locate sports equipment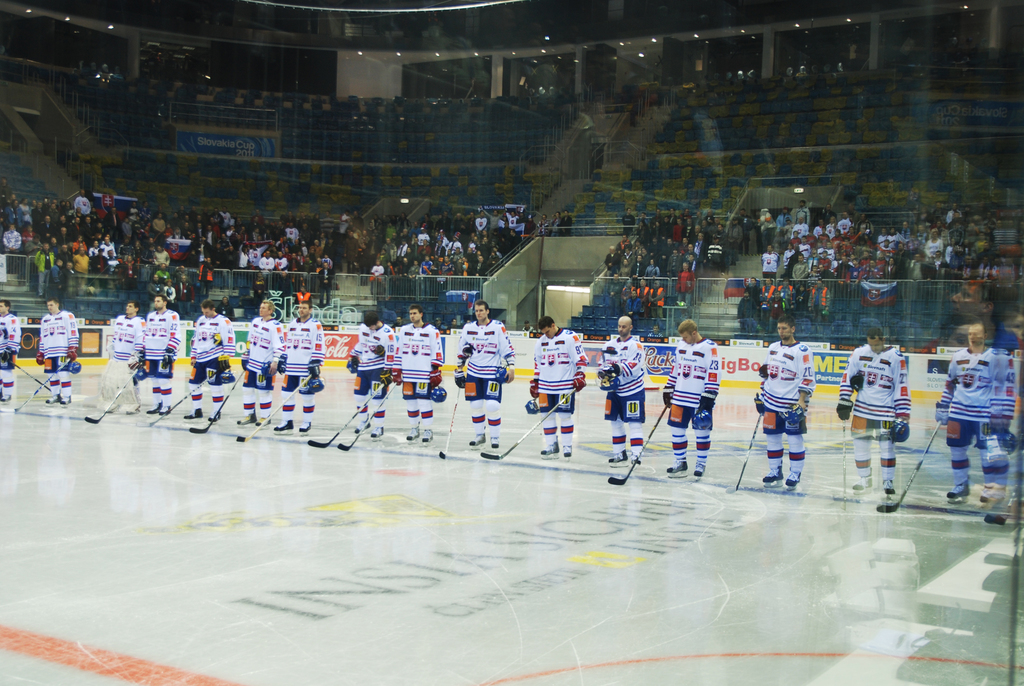
980 480 1007 503
